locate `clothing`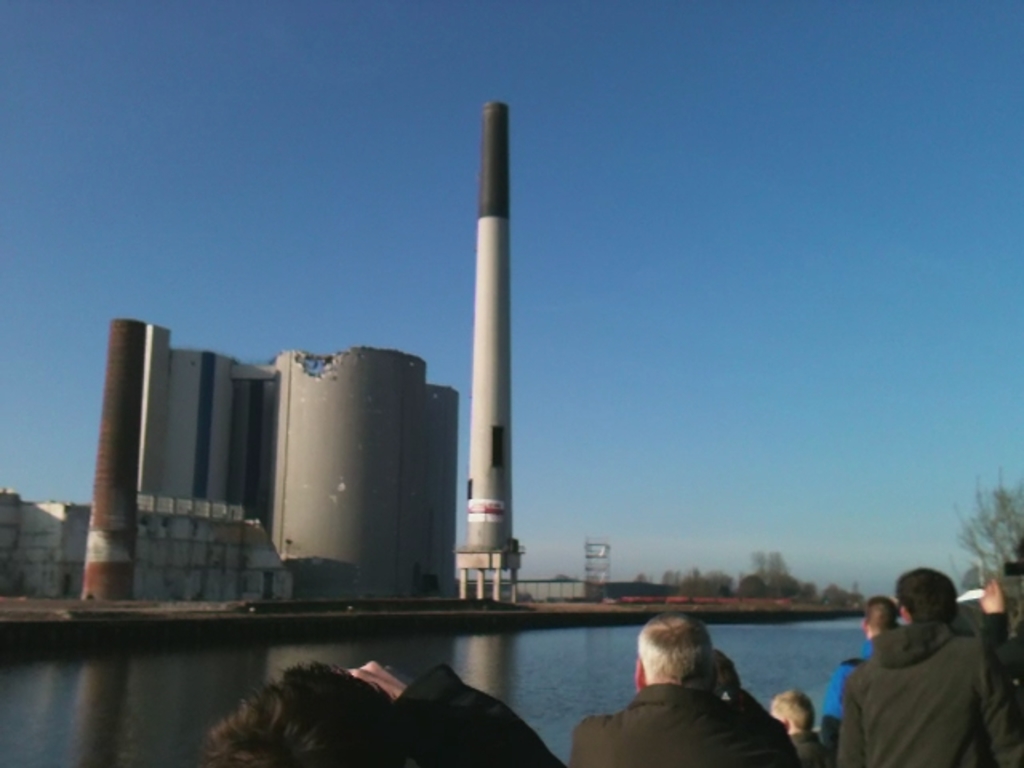
(left=819, top=634, right=882, bottom=758)
